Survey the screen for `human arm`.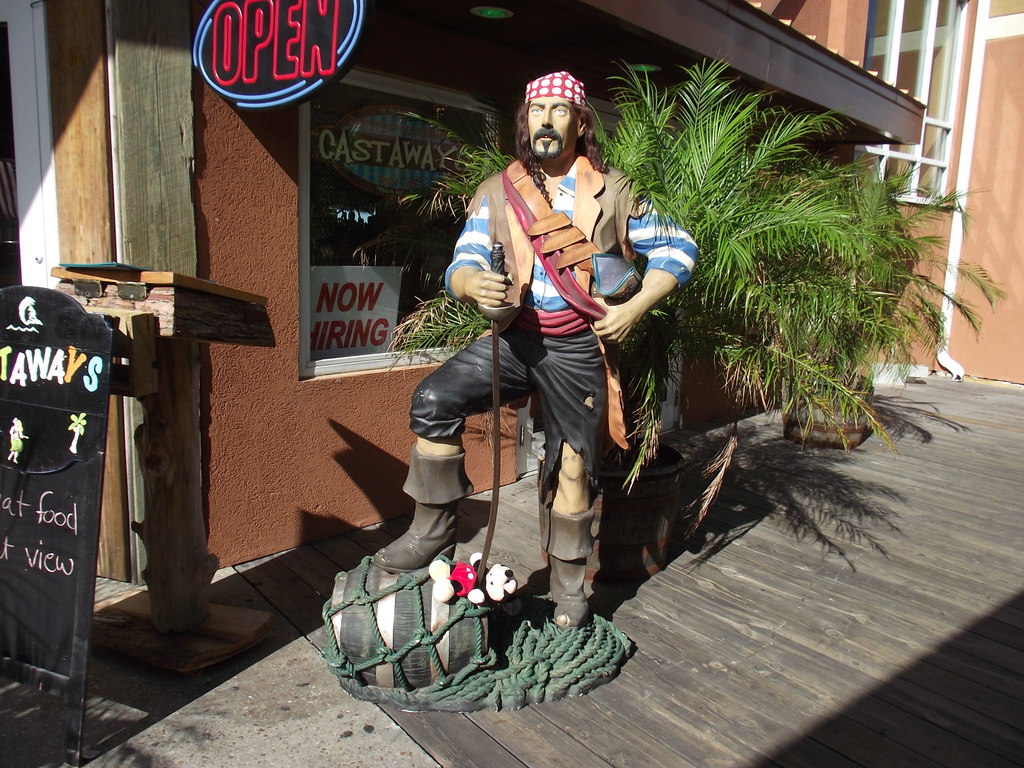
Survey found: 612, 177, 703, 347.
